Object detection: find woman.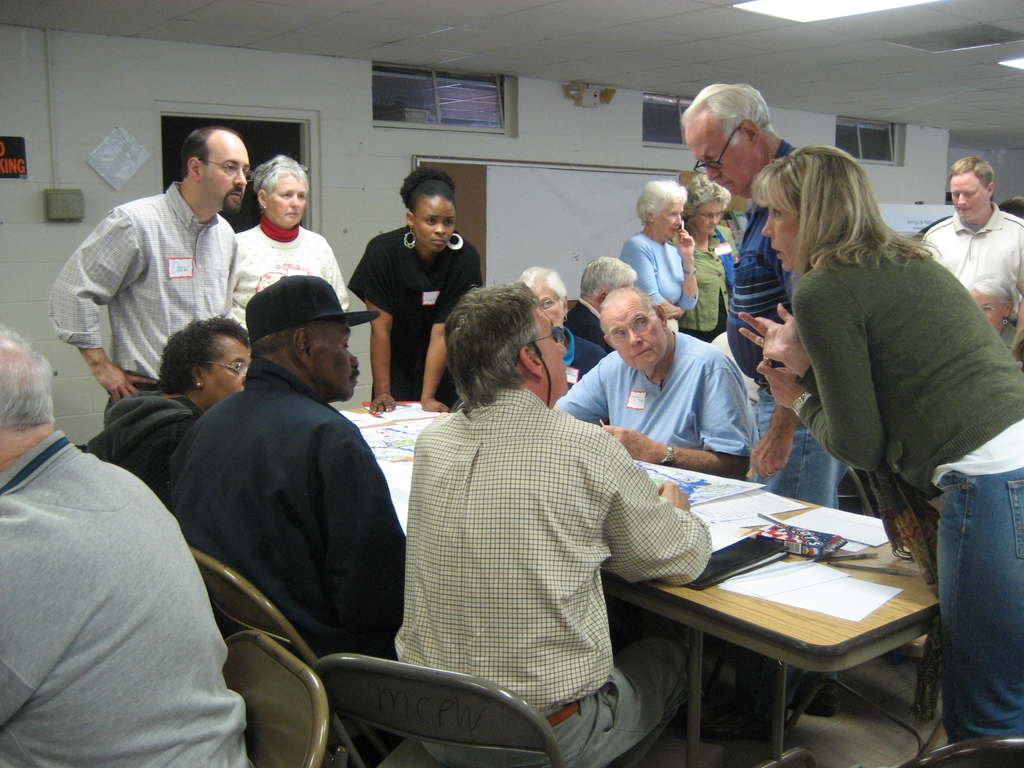
l=970, t=276, r=1023, b=362.
